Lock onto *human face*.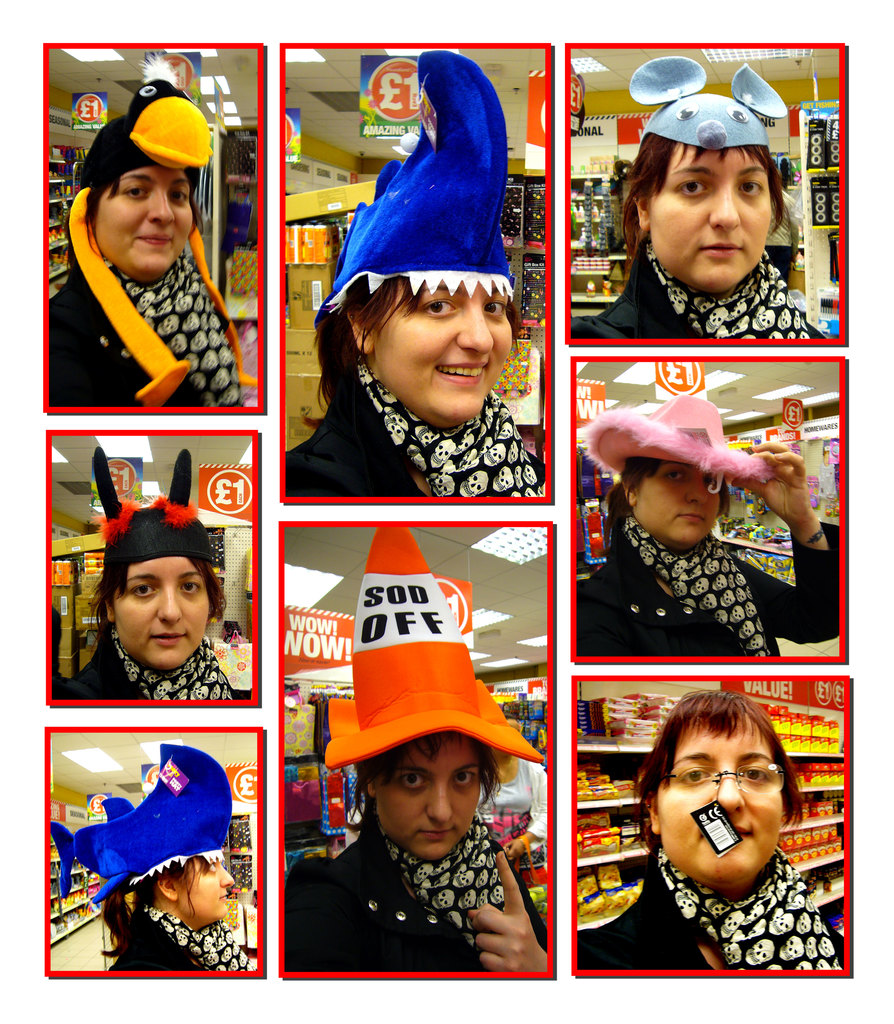
Locked: <bbox>649, 142, 774, 298</bbox>.
